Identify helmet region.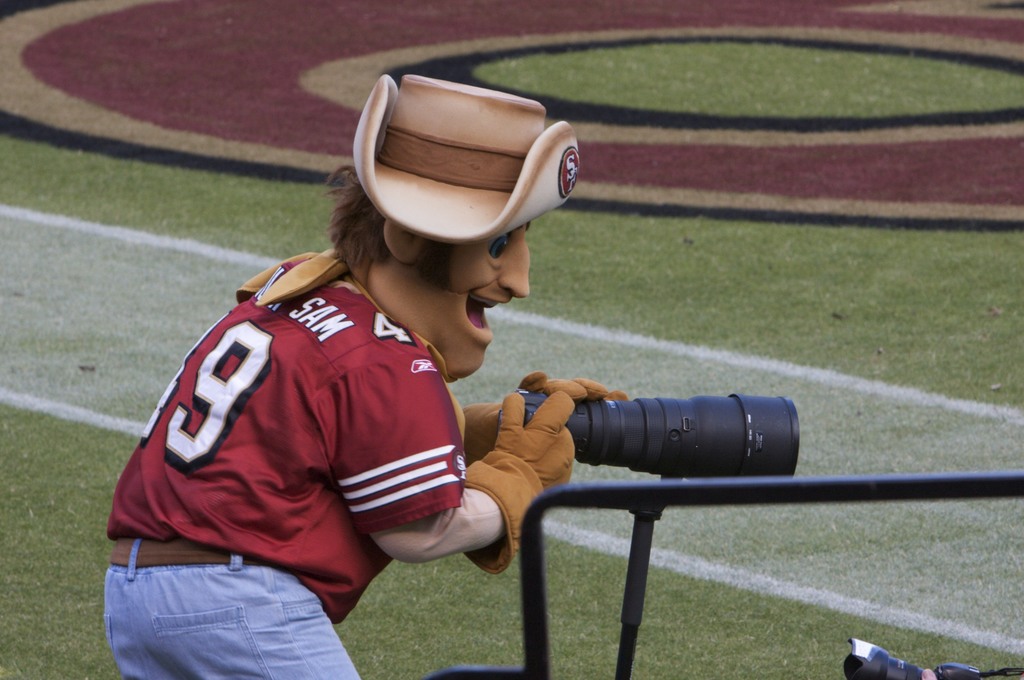
Region: {"x1": 343, "y1": 49, "x2": 590, "y2": 376}.
